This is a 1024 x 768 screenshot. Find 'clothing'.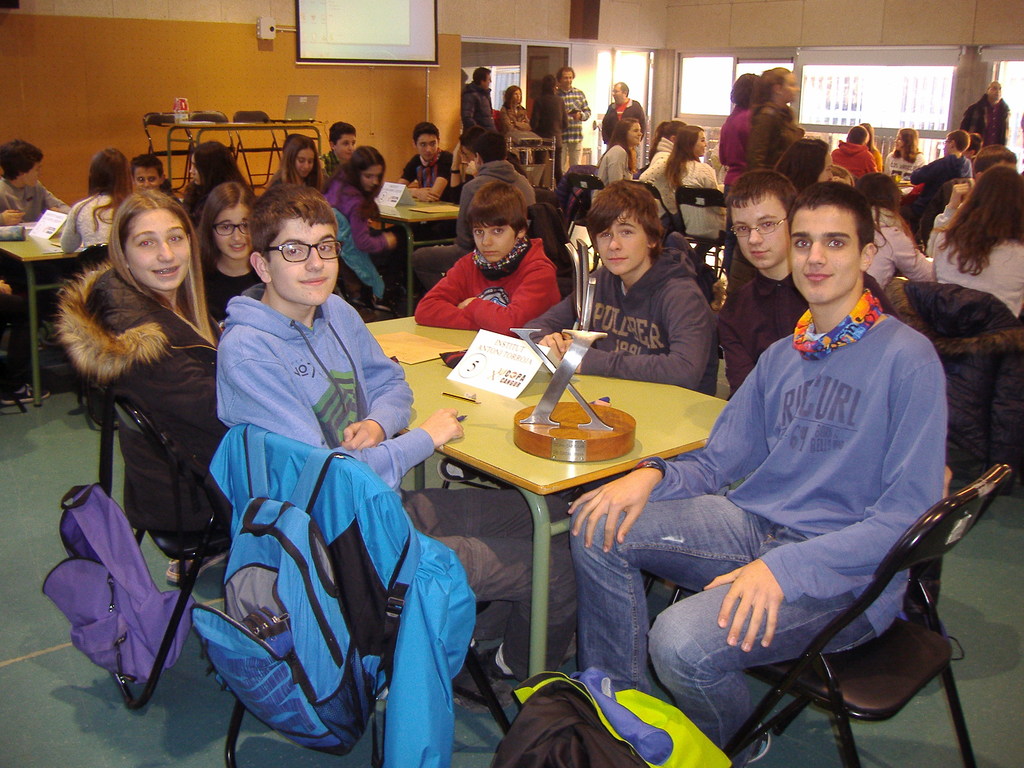
Bounding box: [177, 180, 209, 230].
